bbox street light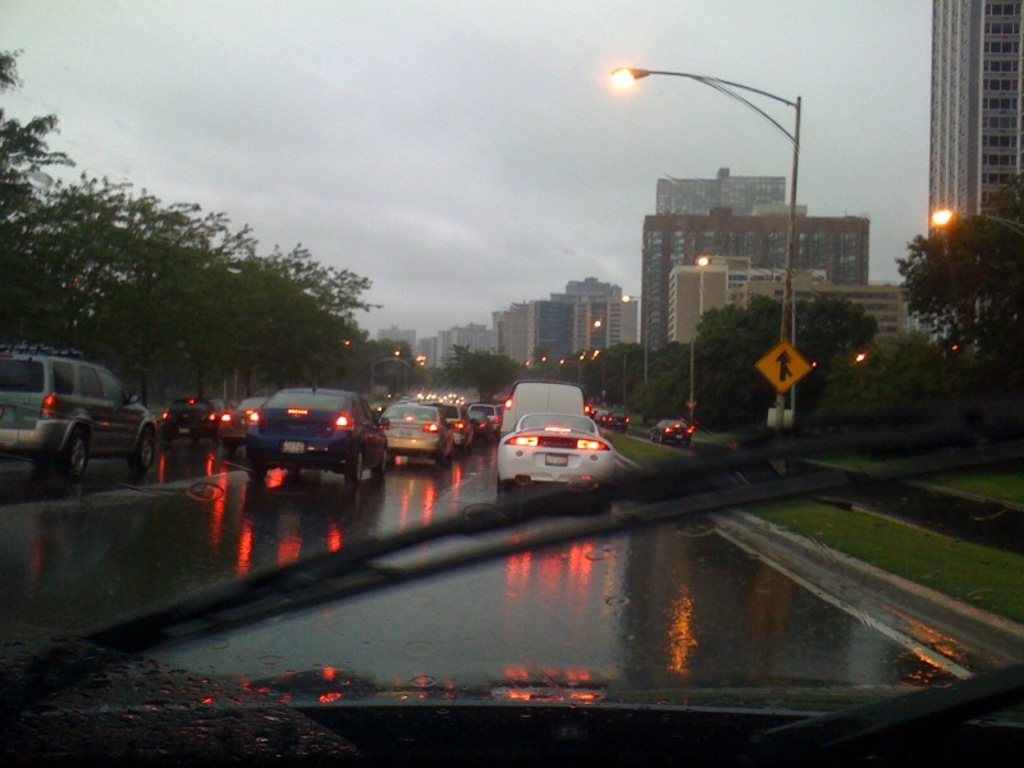
BBox(607, 61, 799, 444)
